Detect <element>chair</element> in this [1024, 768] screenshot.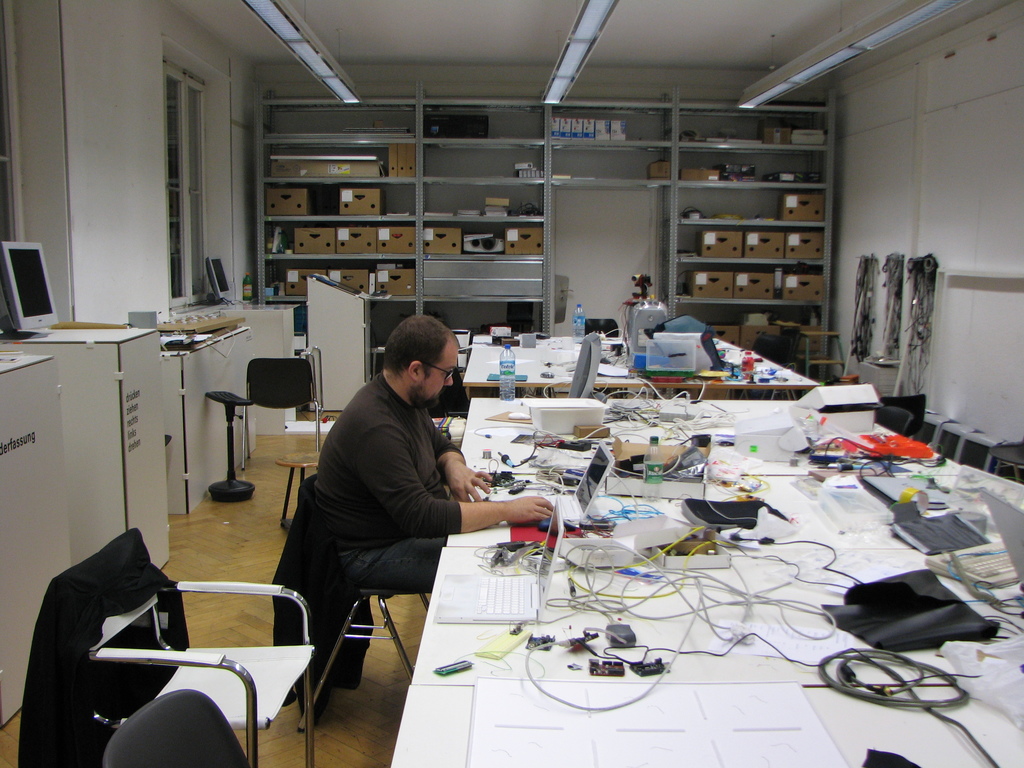
Detection: {"left": 732, "top": 333, "right": 790, "bottom": 402}.
